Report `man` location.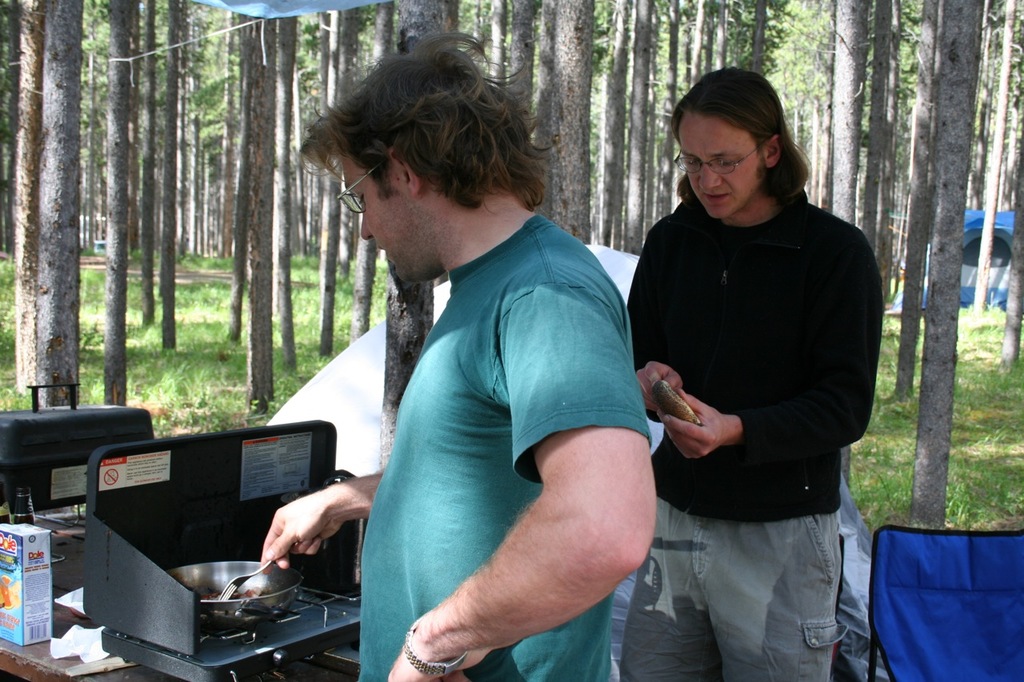
Report: Rect(609, 62, 883, 681).
